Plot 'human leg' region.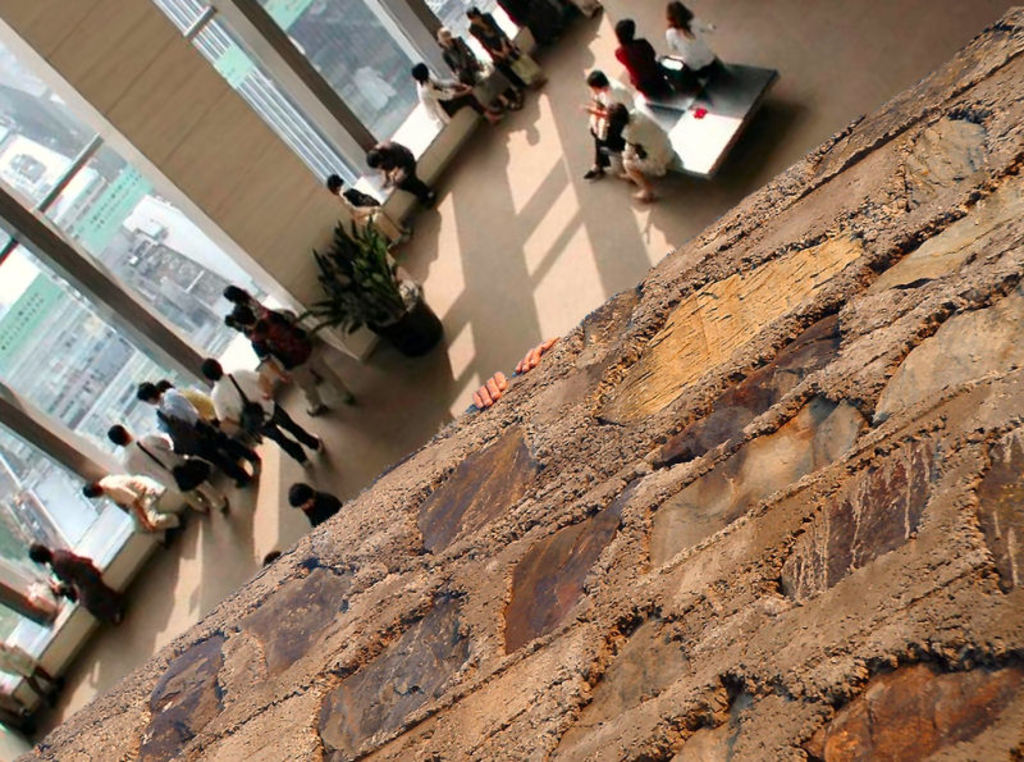
Plotted at box(374, 204, 412, 243).
